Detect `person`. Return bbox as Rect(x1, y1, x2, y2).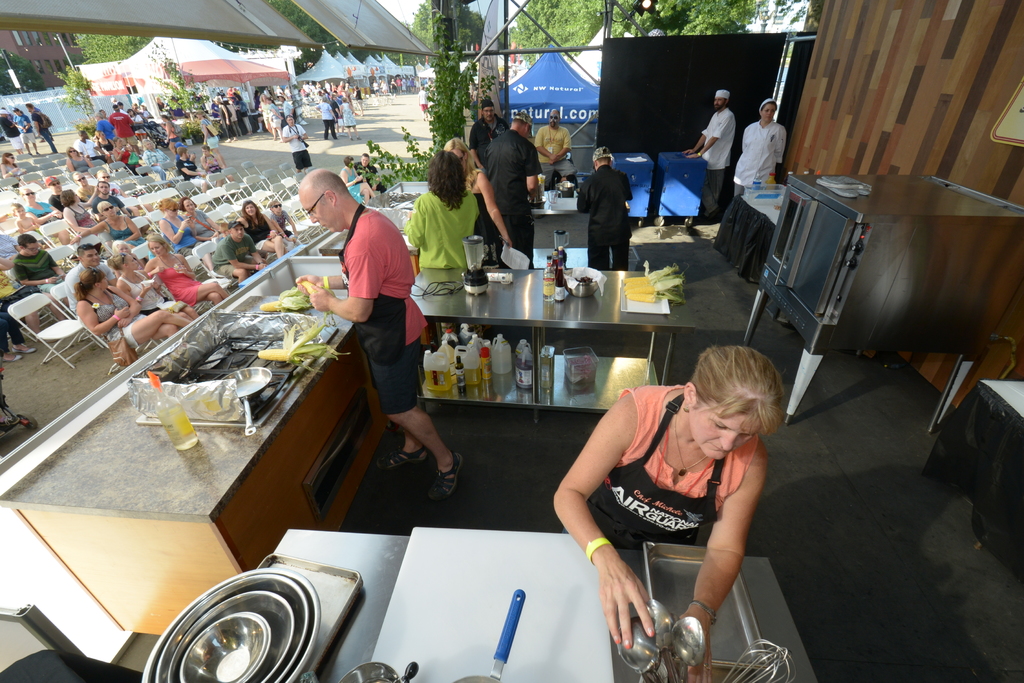
Rect(299, 168, 464, 504).
